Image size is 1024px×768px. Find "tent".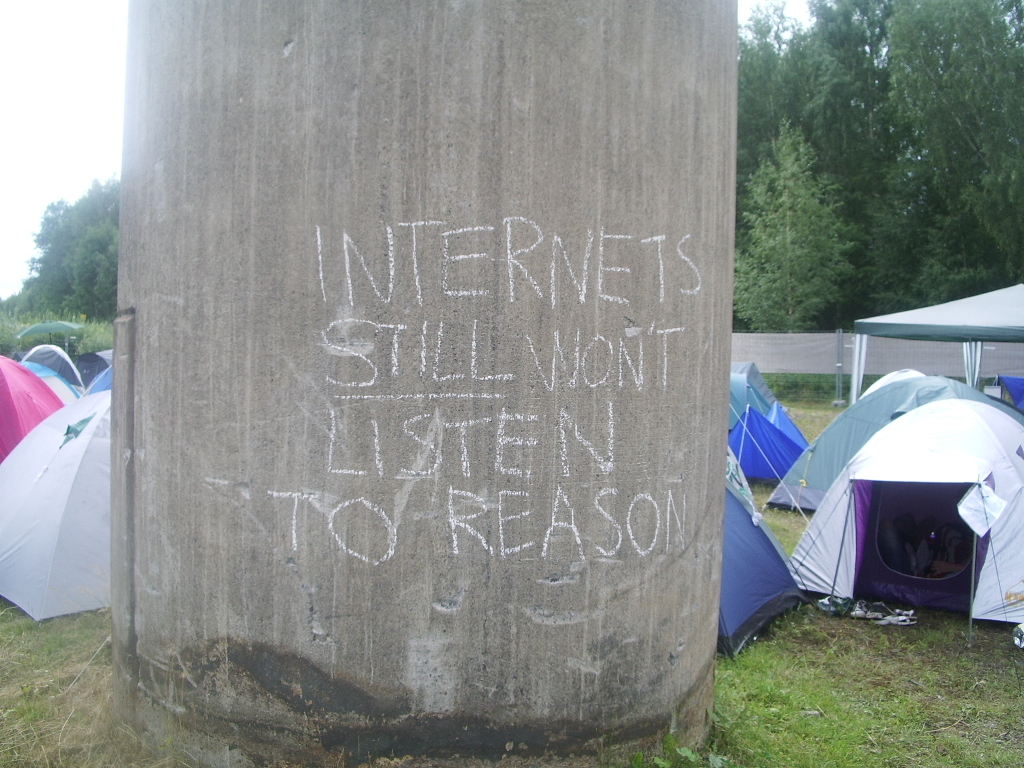
left=767, top=376, right=1023, bottom=511.
